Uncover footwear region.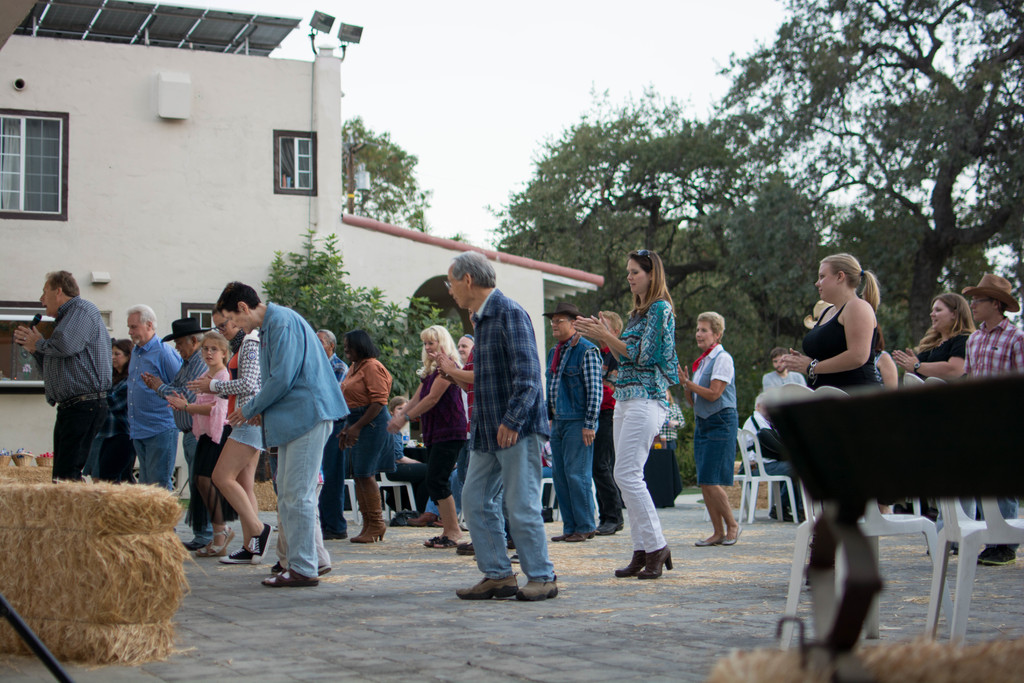
Uncovered: 264/567/317/586.
